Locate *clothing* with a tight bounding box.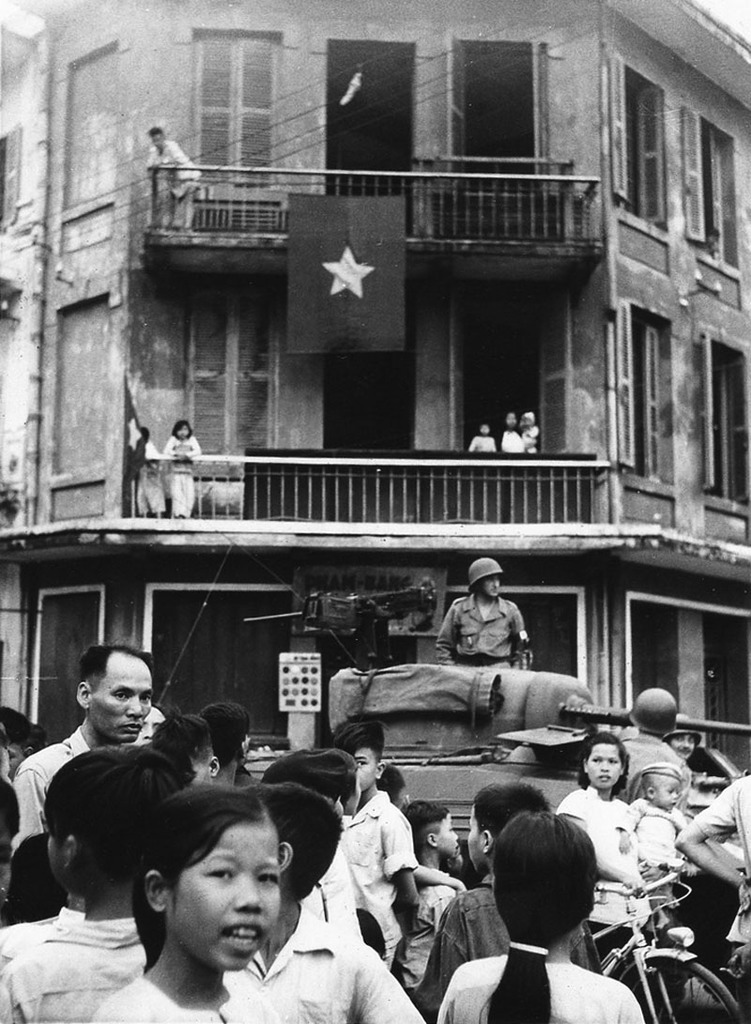
bbox=(471, 430, 498, 448).
